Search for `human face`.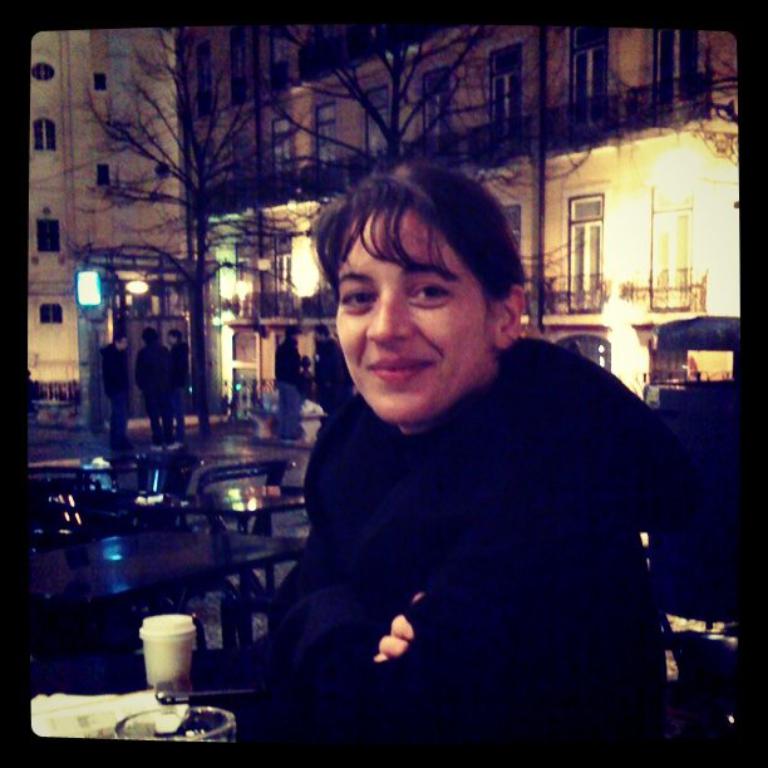
Found at (x1=333, y1=202, x2=498, y2=425).
